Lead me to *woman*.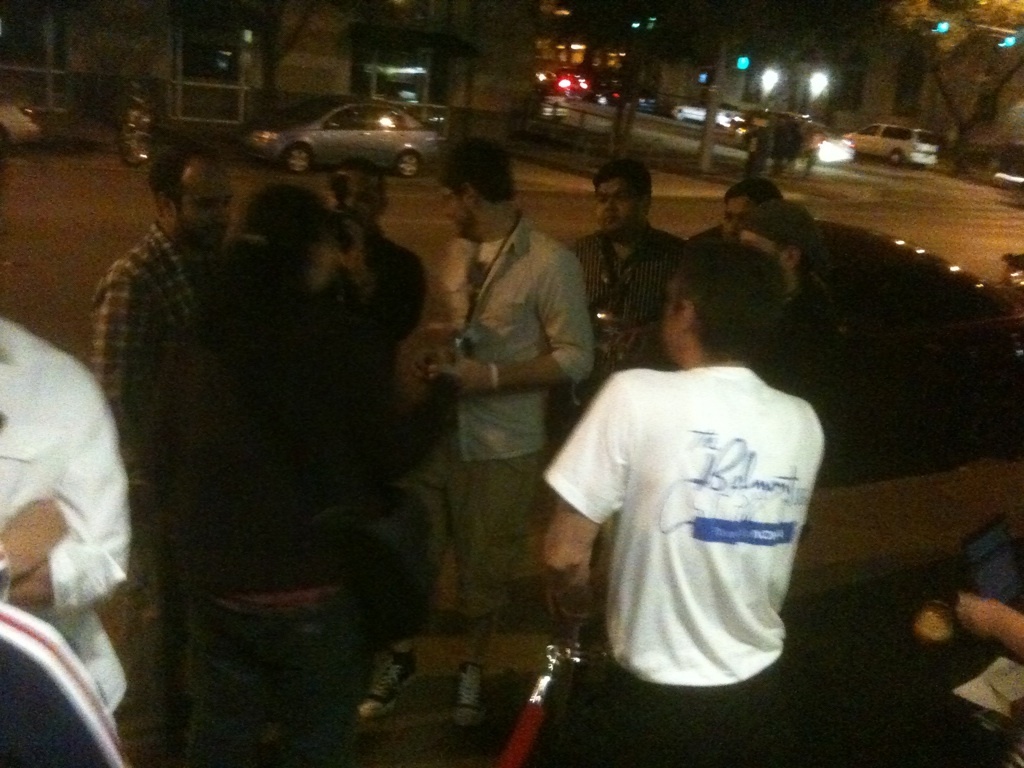
Lead to (left=74, top=99, right=449, bottom=760).
